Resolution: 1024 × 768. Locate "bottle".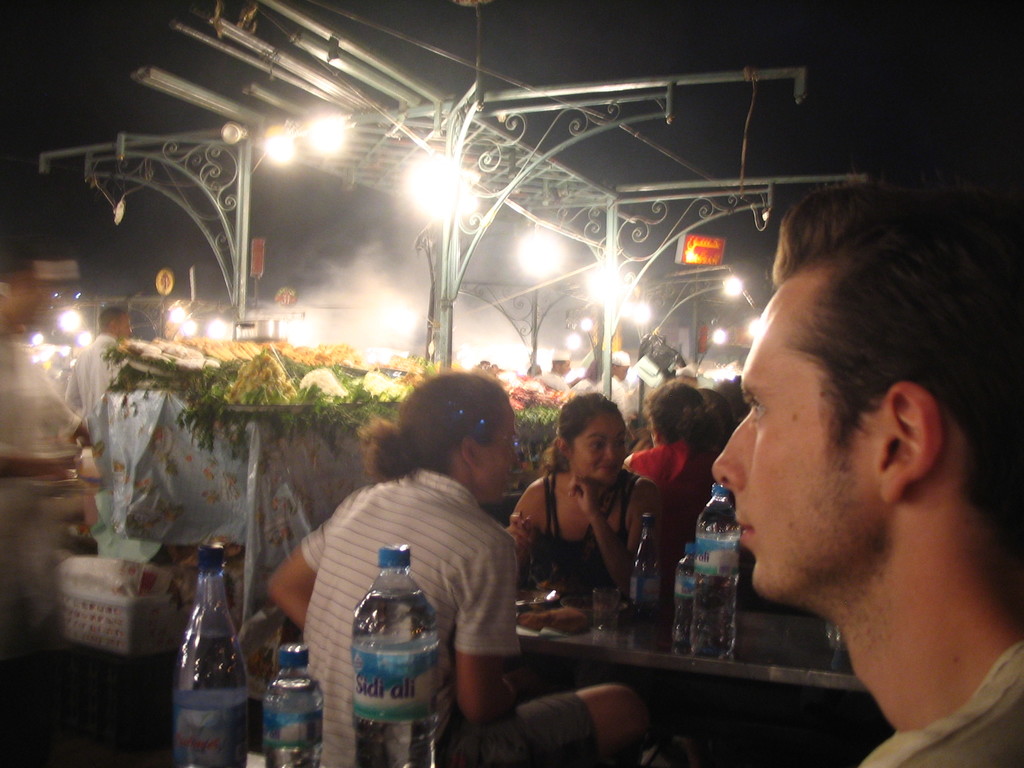
box=[266, 642, 332, 767].
